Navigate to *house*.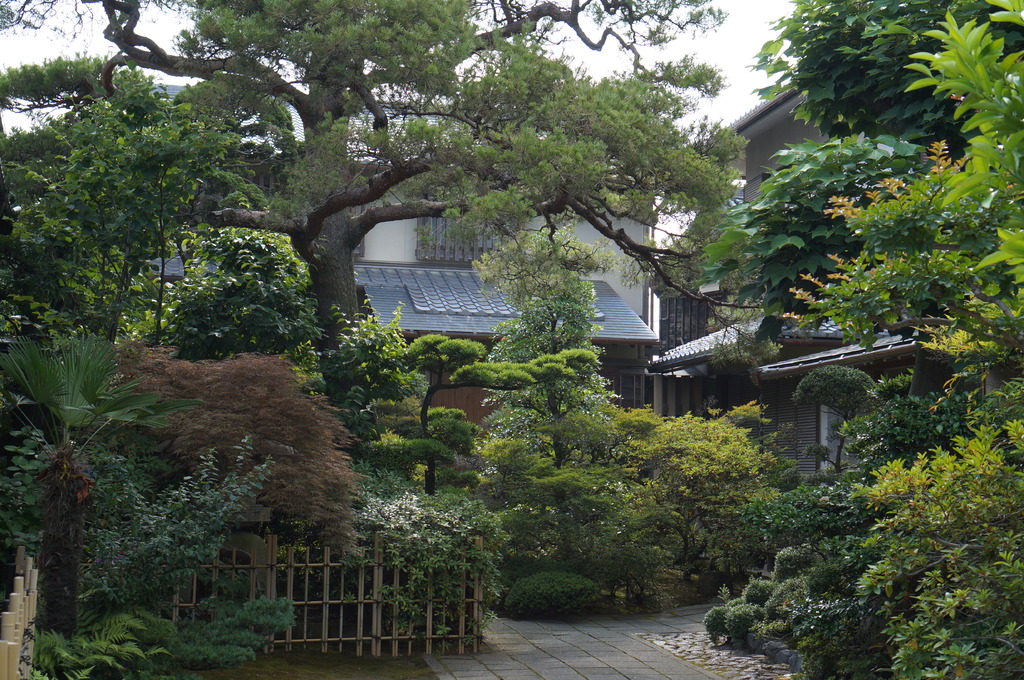
Navigation target: (322,139,663,349).
